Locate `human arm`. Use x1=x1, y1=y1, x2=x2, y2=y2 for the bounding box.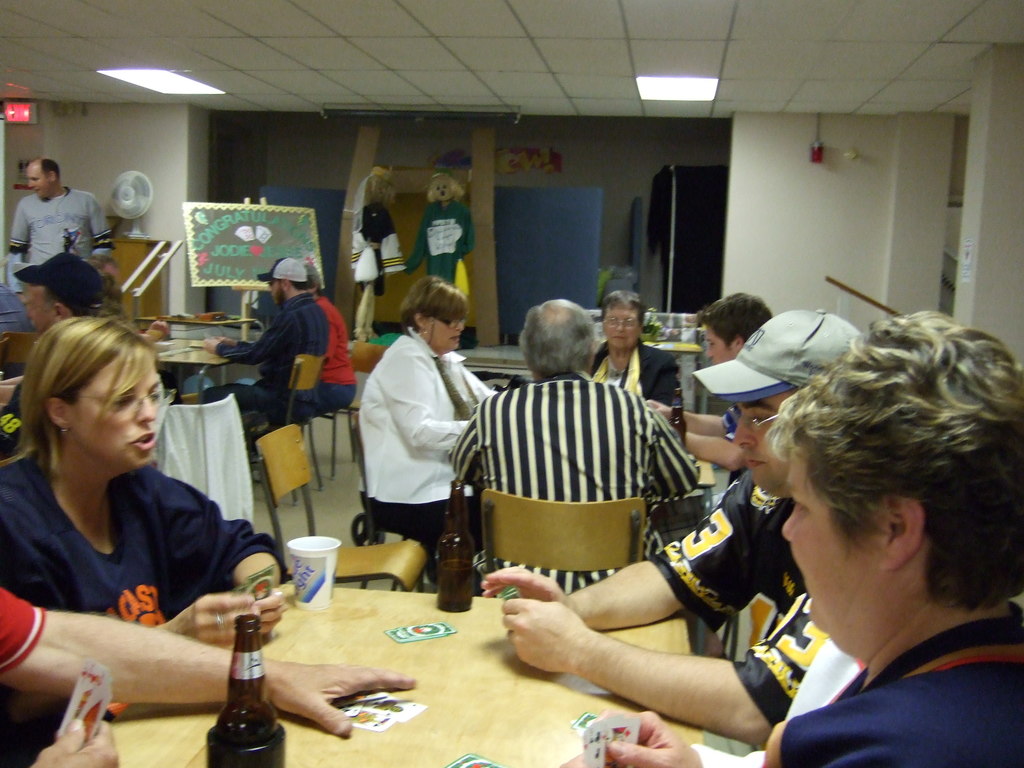
x1=562, y1=709, x2=764, y2=767.
